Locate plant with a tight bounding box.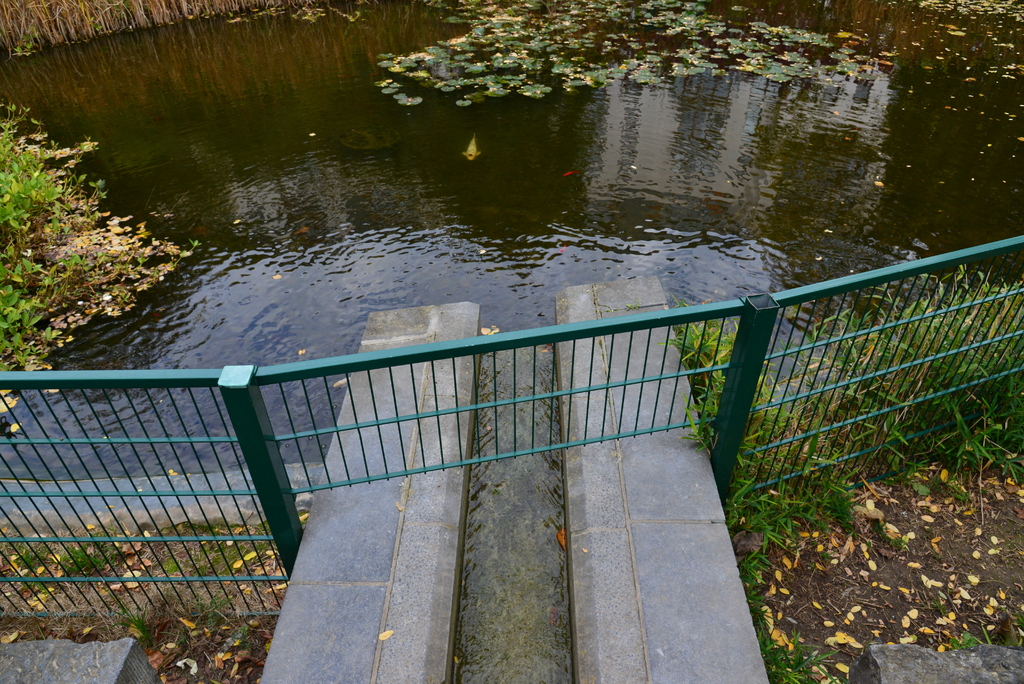
detection(750, 574, 845, 683).
